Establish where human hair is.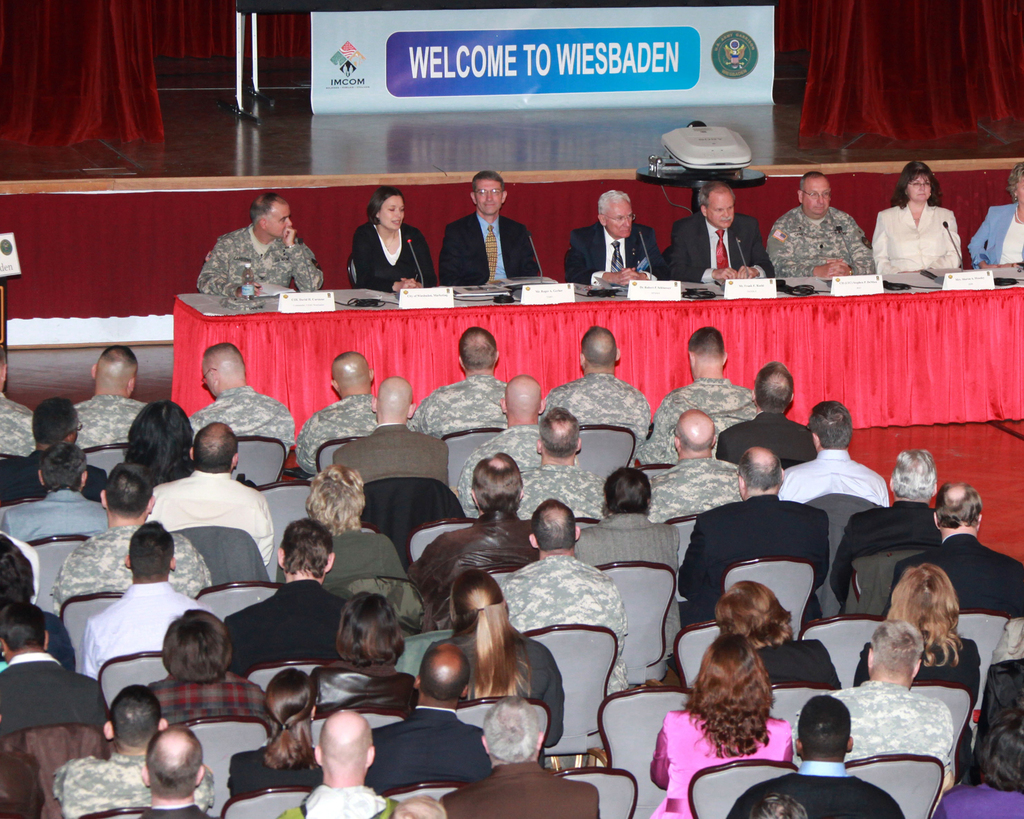
Established at 684,639,778,757.
